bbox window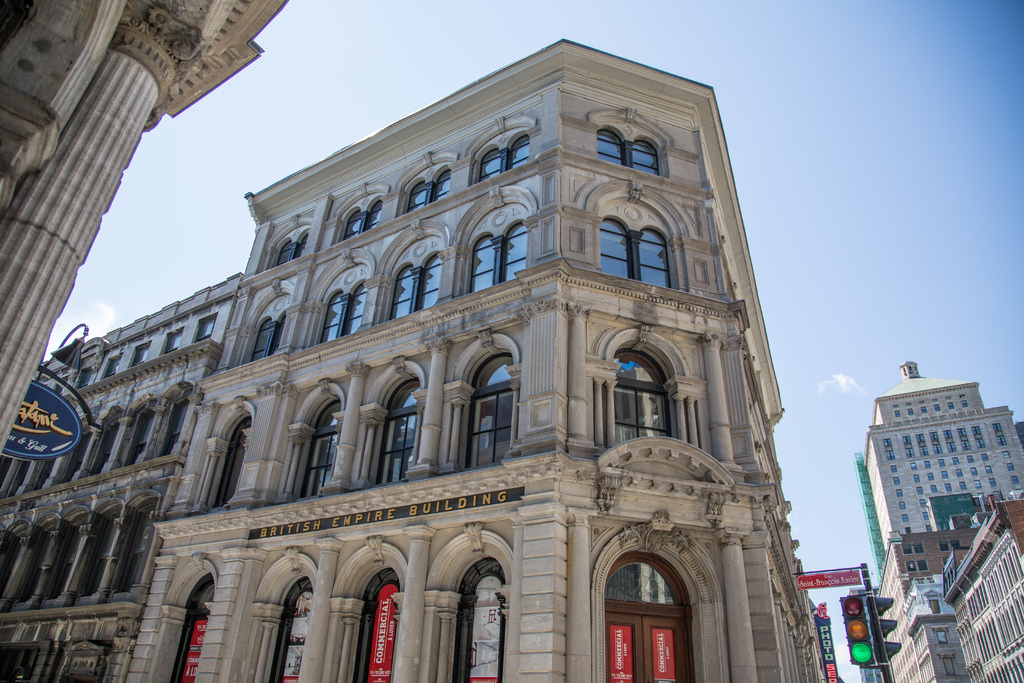
[406, 162, 452, 213]
